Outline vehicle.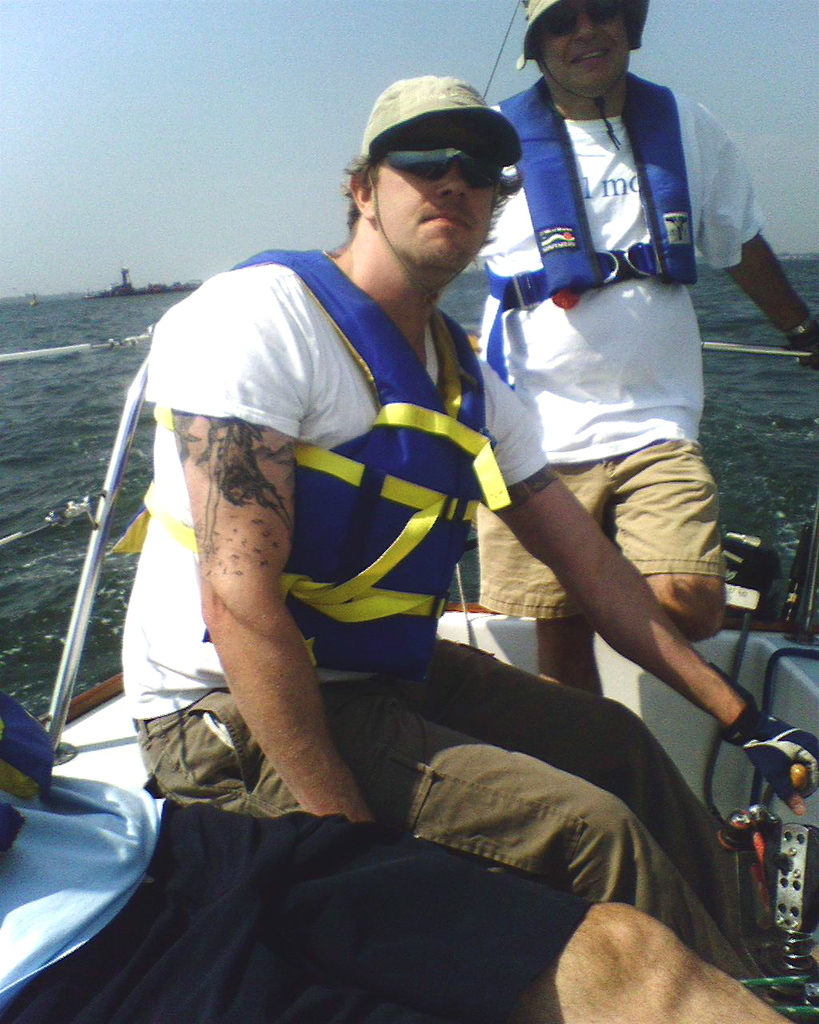
Outline: pyautogui.locateOnScreen(0, 325, 818, 1023).
